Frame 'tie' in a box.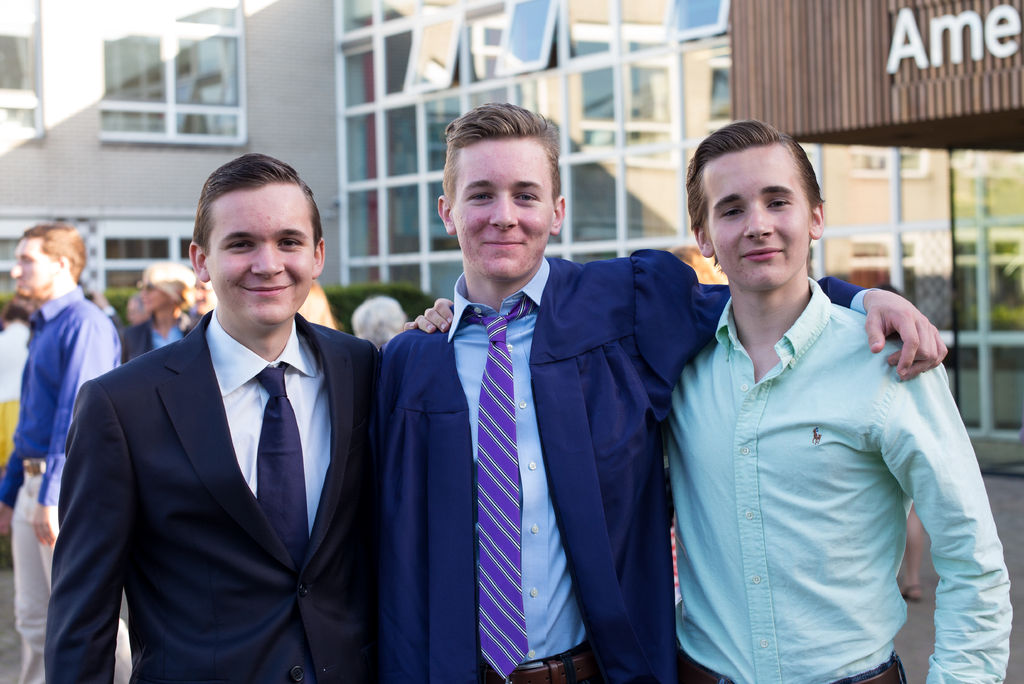
463 295 537 679.
